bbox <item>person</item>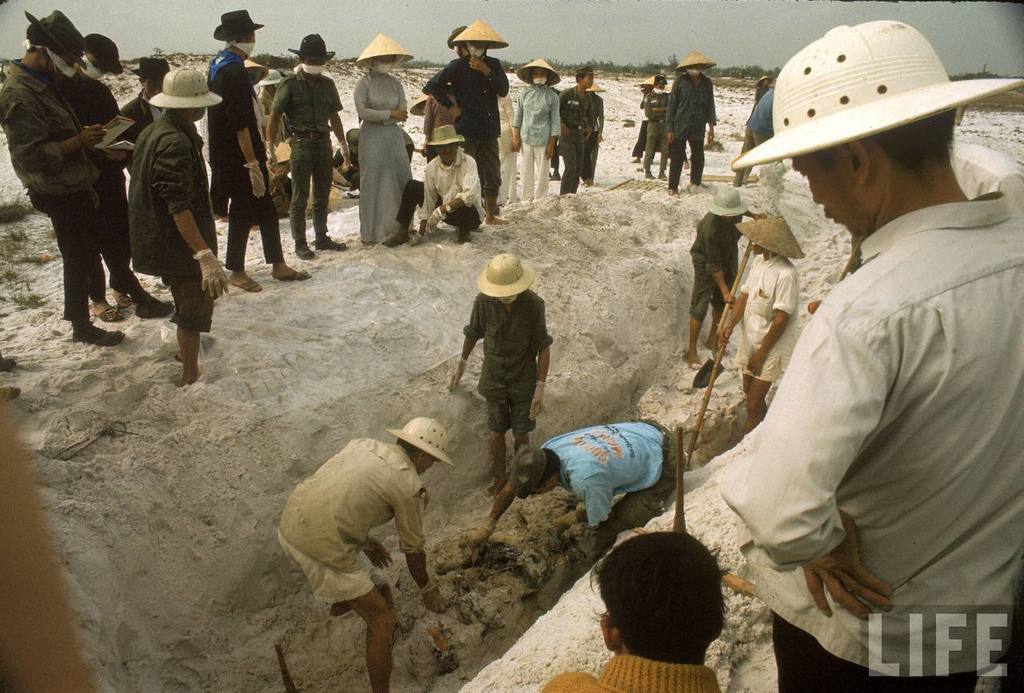
(x1=465, y1=416, x2=684, y2=567)
